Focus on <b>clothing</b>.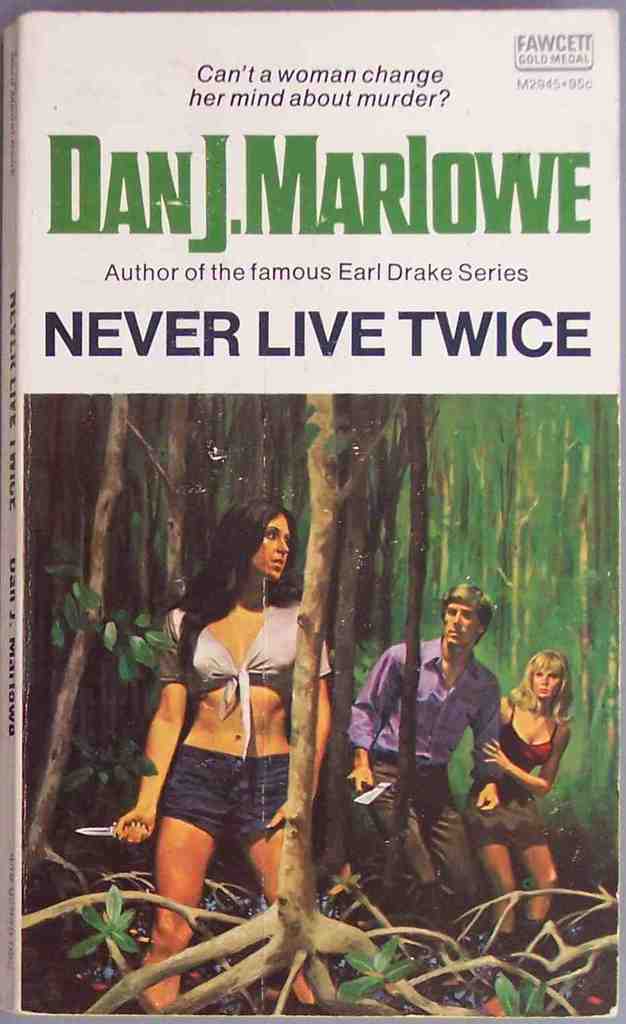
Focused at [x1=161, y1=738, x2=297, y2=840].
